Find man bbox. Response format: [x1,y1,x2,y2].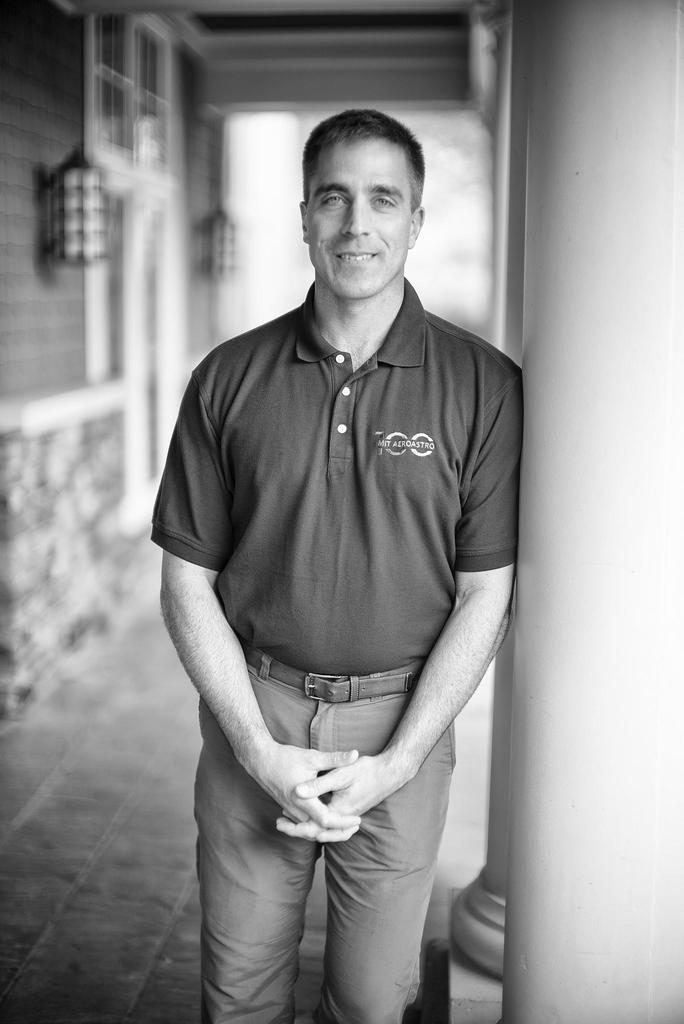
[148,81,543,996].
